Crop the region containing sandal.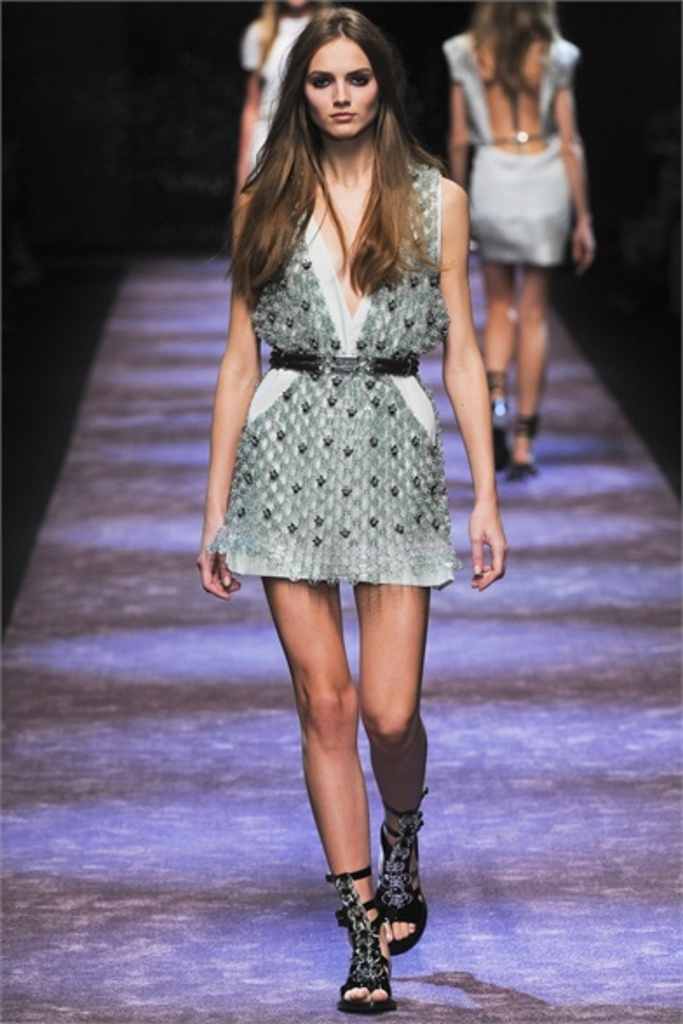
Crop region: 378 784 437 947.
